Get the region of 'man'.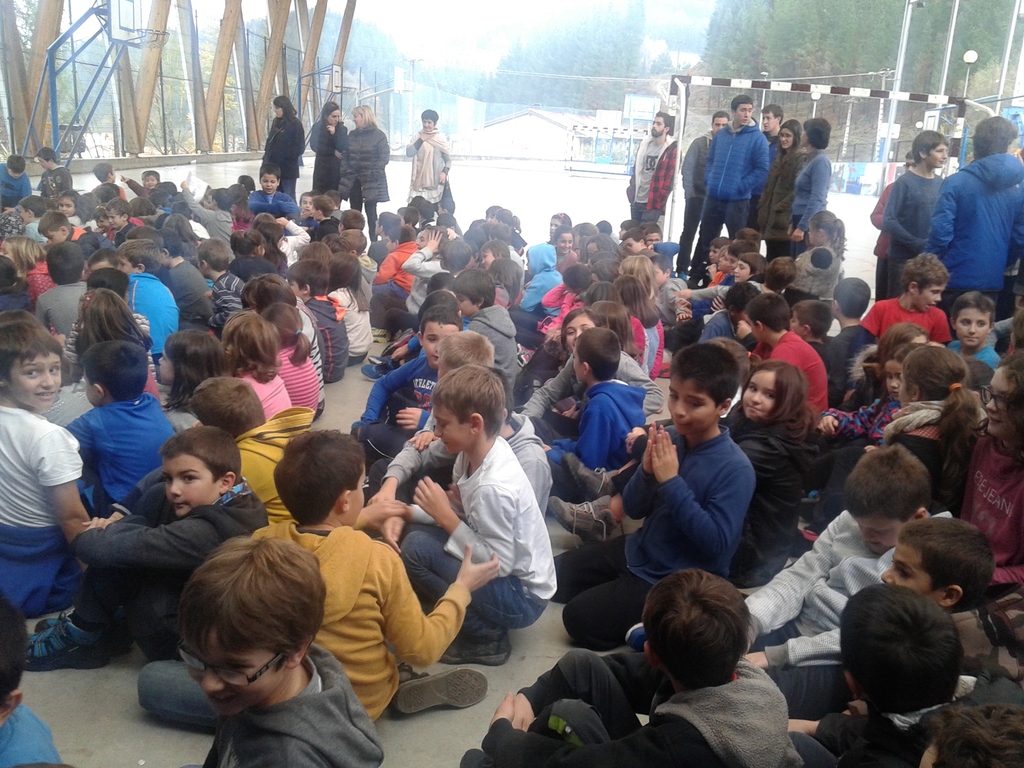
pyautogui.locateOnScreen(627, 108, 687, 227).
